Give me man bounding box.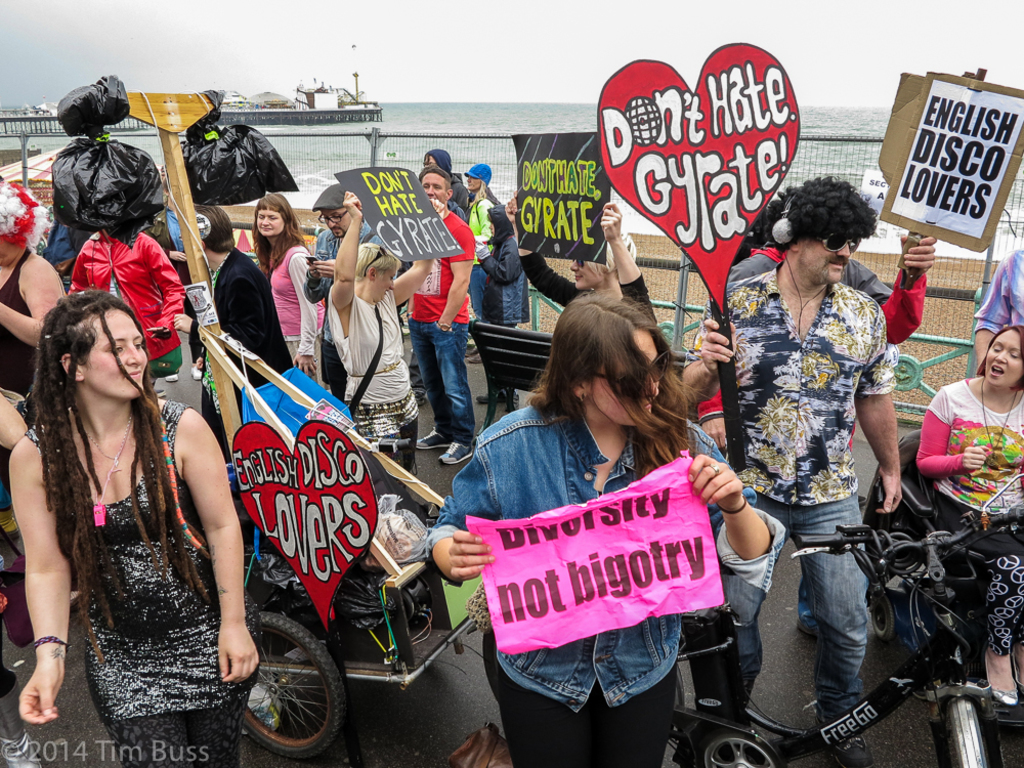
BBox(385, 151, 485, 457).
